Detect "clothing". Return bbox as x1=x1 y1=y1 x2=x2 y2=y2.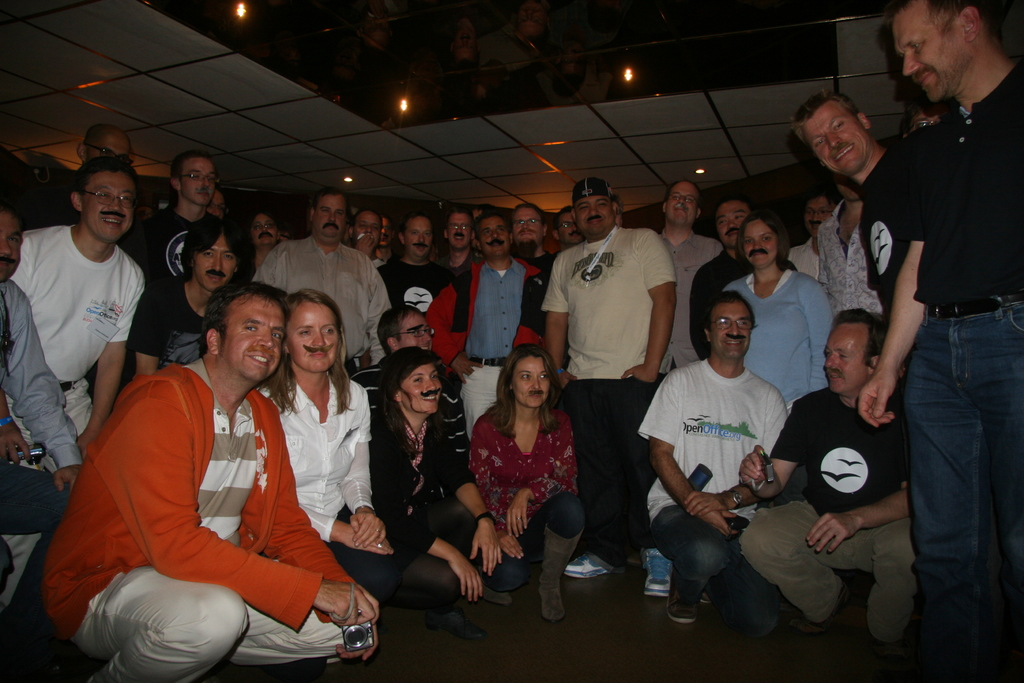
x1=378 y1=248 x2=450 y2=317.
